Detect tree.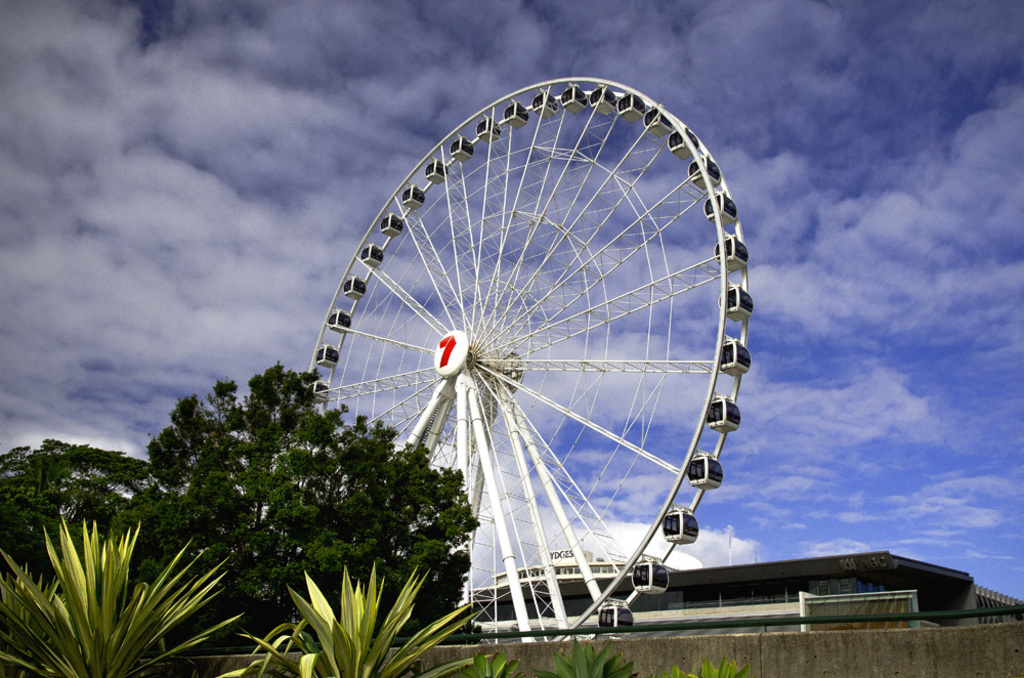
Detected at bbox(106, 348, 424, 618).
